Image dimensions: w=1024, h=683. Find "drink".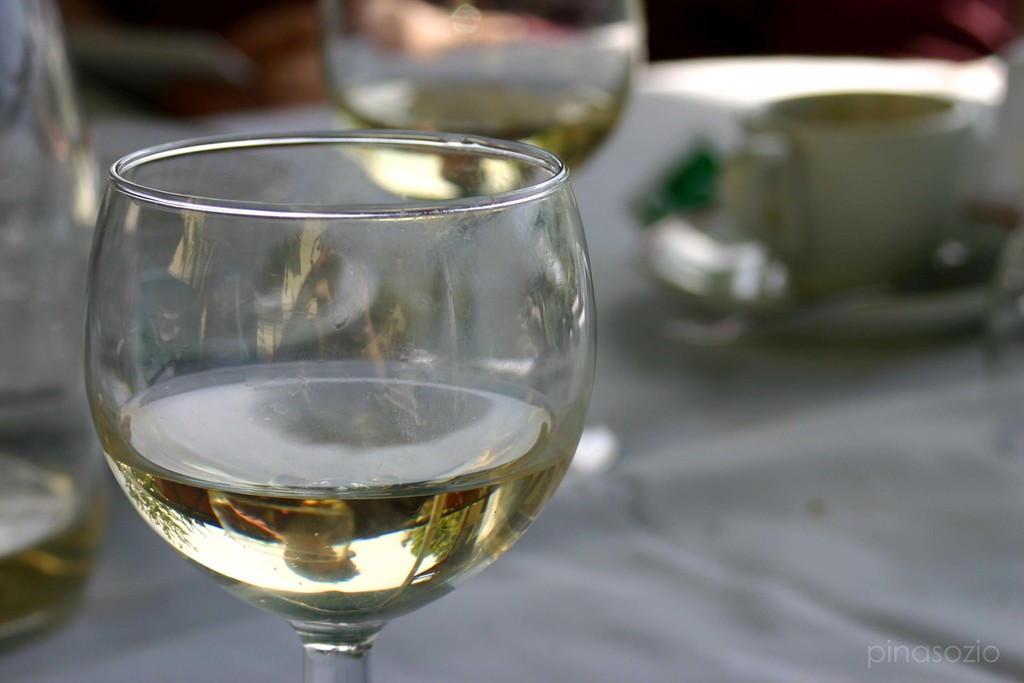
<bbox>333, 74, 626, 175</bbox>.
